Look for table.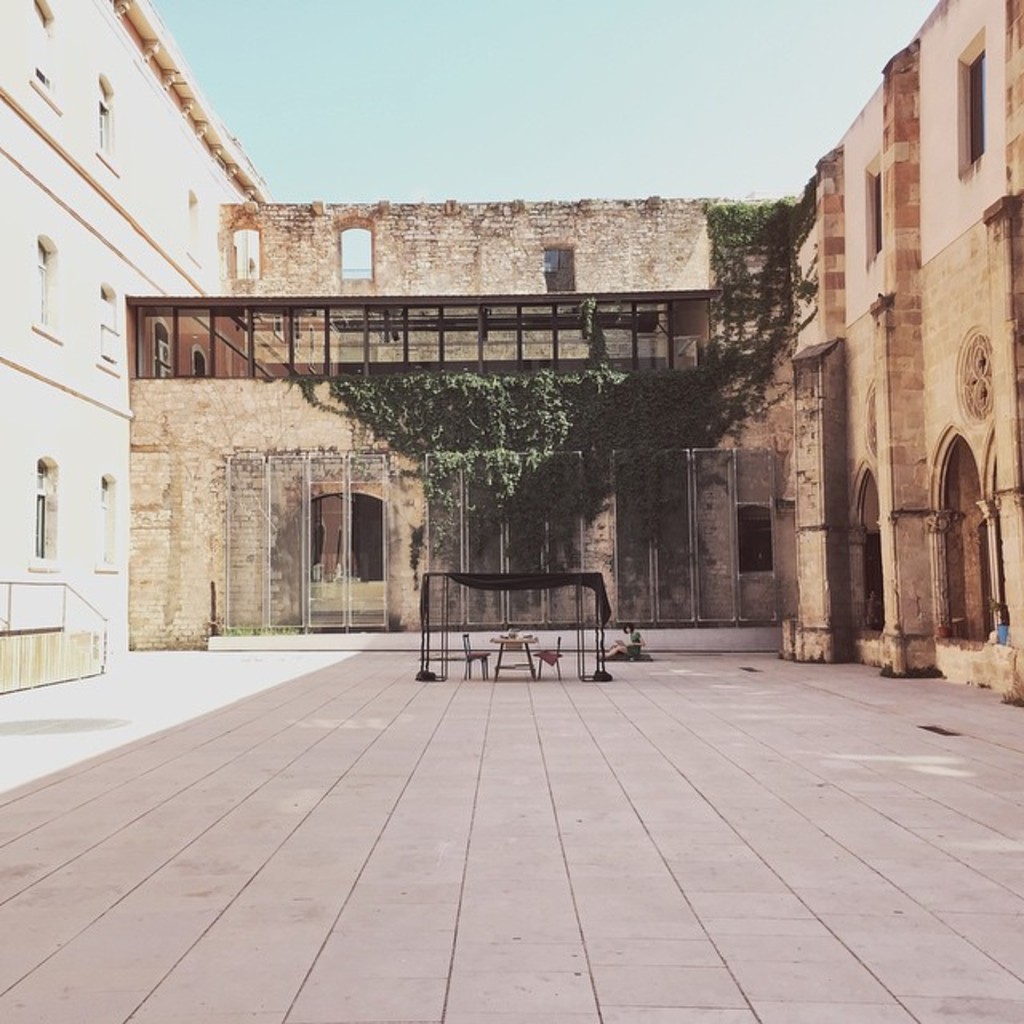
Found: x1=392 y1=557 x2=624 y2=683.
